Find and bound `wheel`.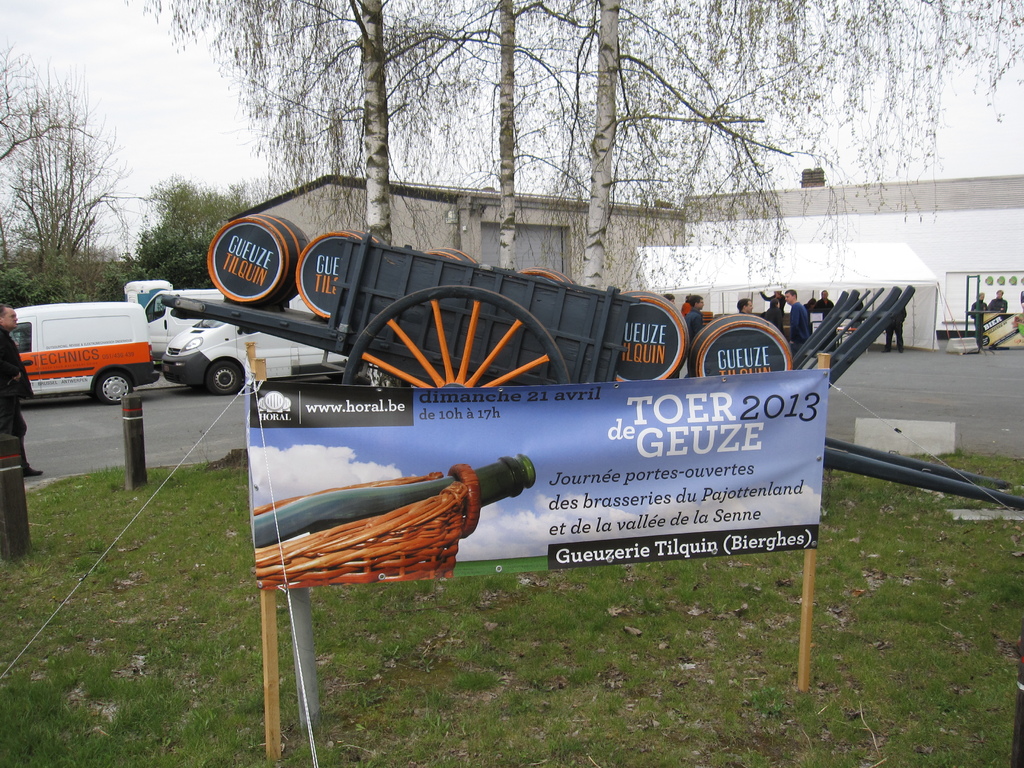
Bound: Rect(204, 362, 241, 394).
